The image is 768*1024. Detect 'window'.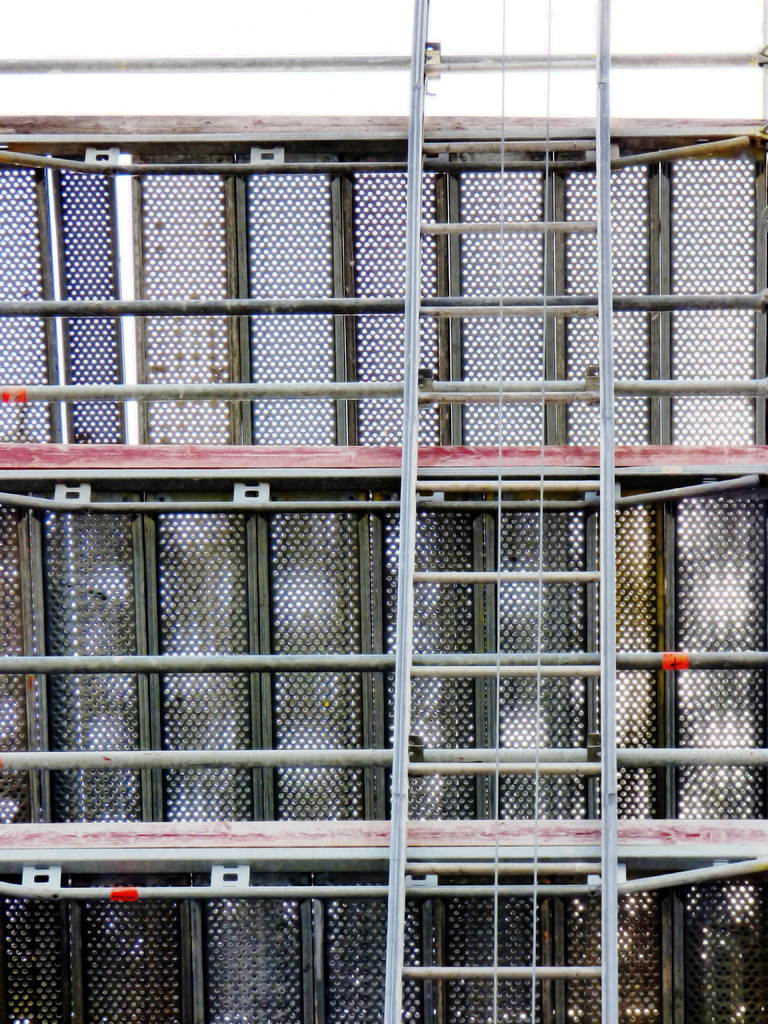
Detection: bbox=(136, 162, 237, 445).
